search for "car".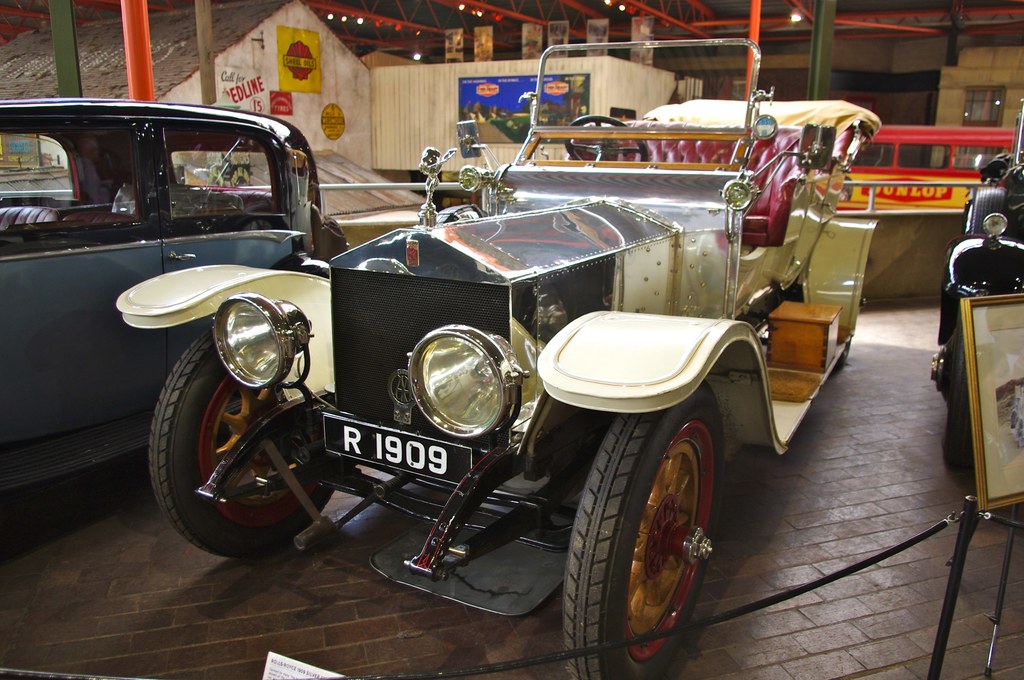
Found at rect(929, 86, 1023, 474).
